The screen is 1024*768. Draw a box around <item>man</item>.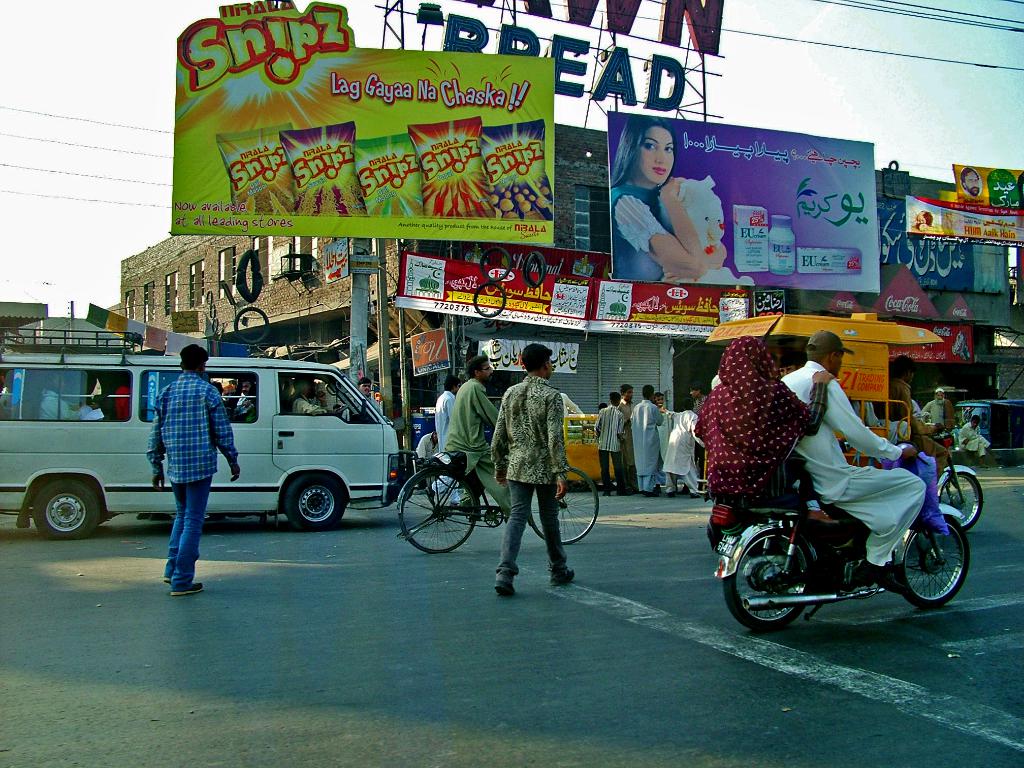
(691,385,707,426).
